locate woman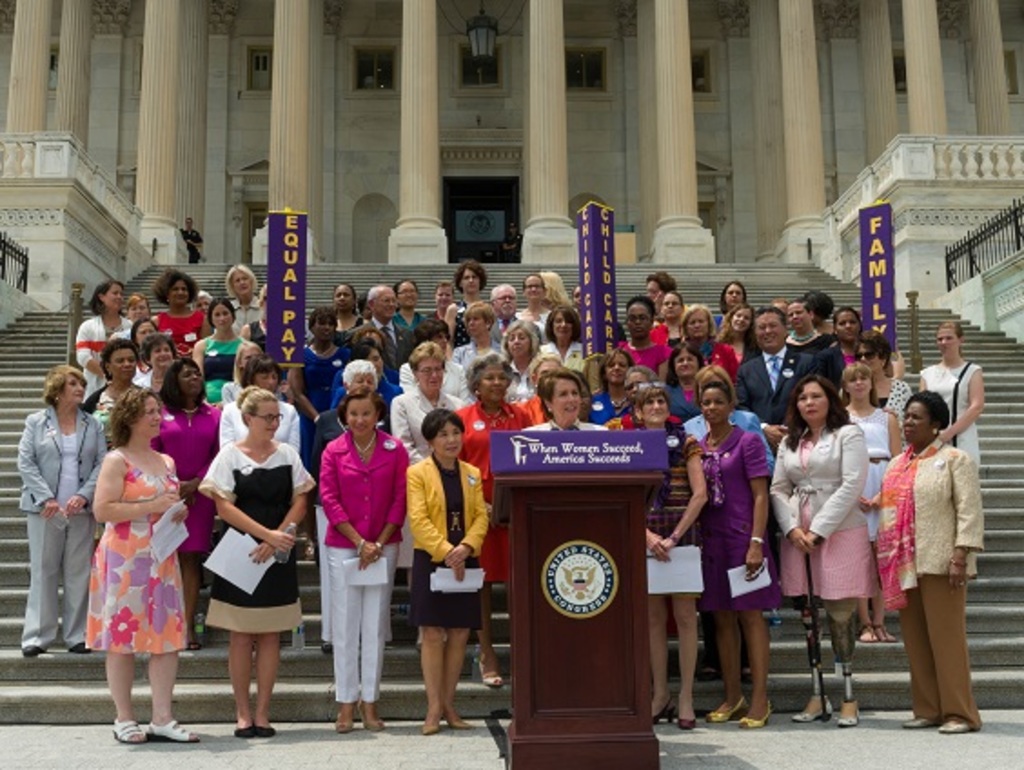
[left=316, top=387, right=410, bottom=725]
